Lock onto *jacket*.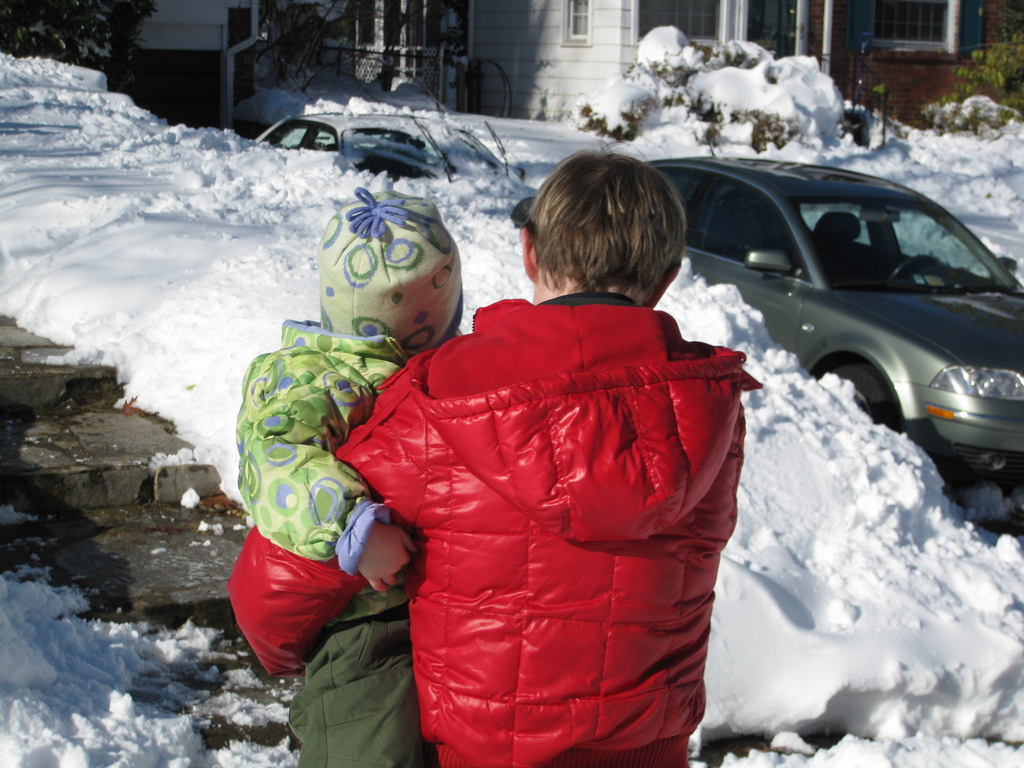
Locked: <region>356, 233, 742, 746</region>.
